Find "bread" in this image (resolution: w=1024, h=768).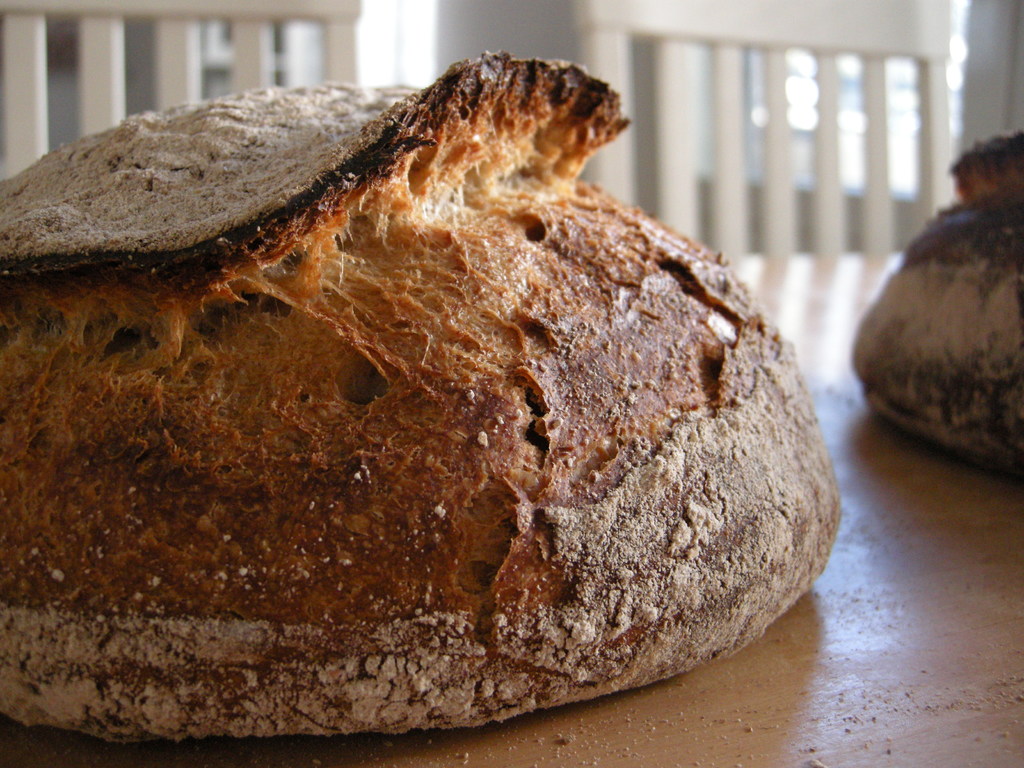
(848, 129, 1023, 490).
